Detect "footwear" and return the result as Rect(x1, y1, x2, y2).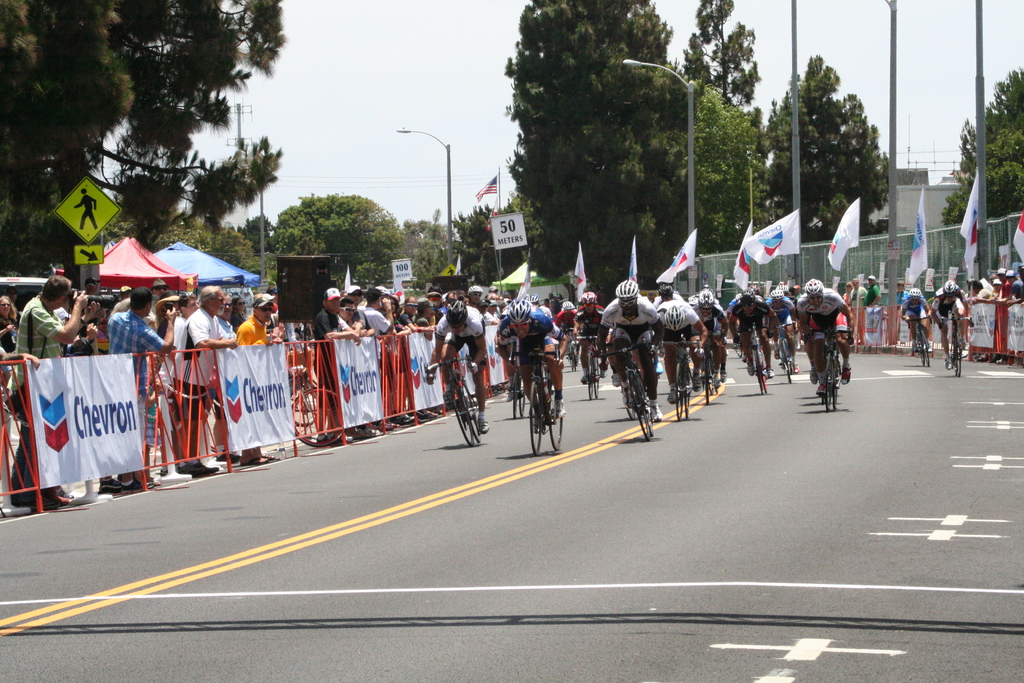
Rect(745, 363, 754, 375).
